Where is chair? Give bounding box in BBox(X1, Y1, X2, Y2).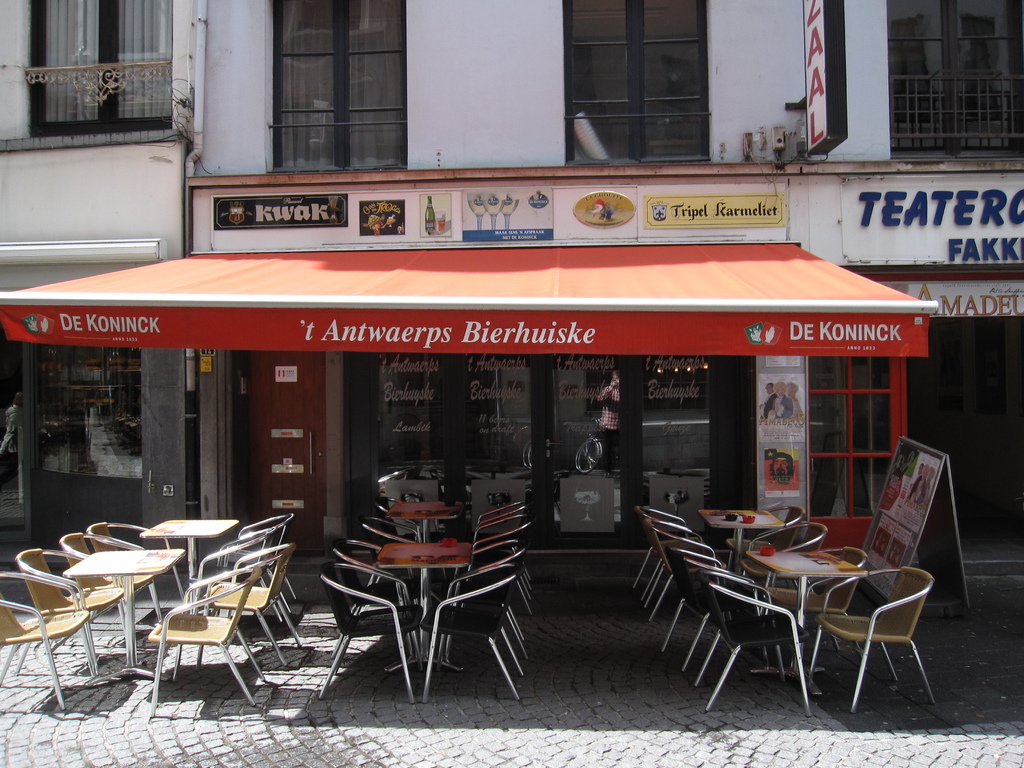
BBox(127, 536, 280, 711).
